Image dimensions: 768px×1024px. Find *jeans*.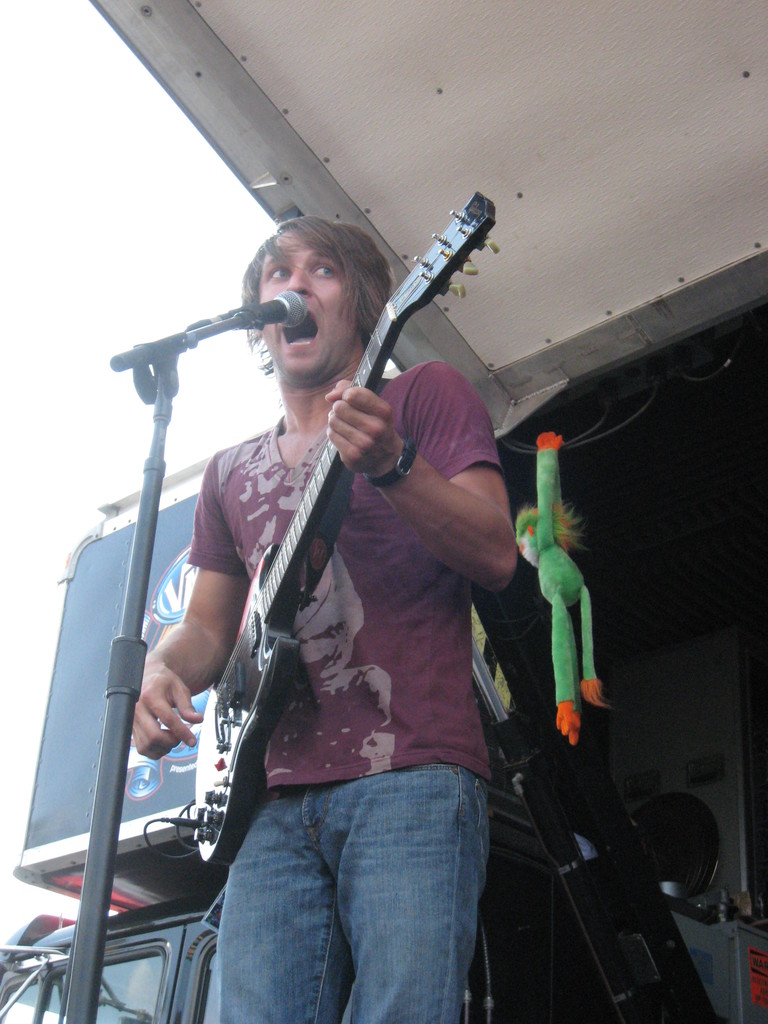
<box>195,758,511,1021</box>.
